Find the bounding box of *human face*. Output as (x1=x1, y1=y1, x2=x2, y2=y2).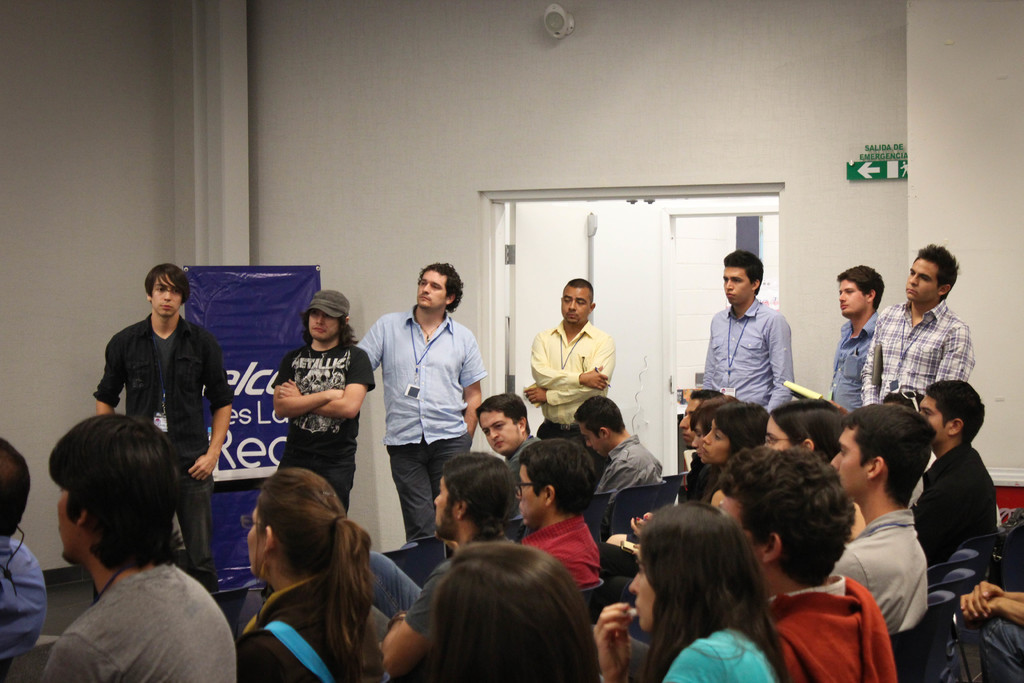
(x1=827, y1=429, x2=868, y2=502).
